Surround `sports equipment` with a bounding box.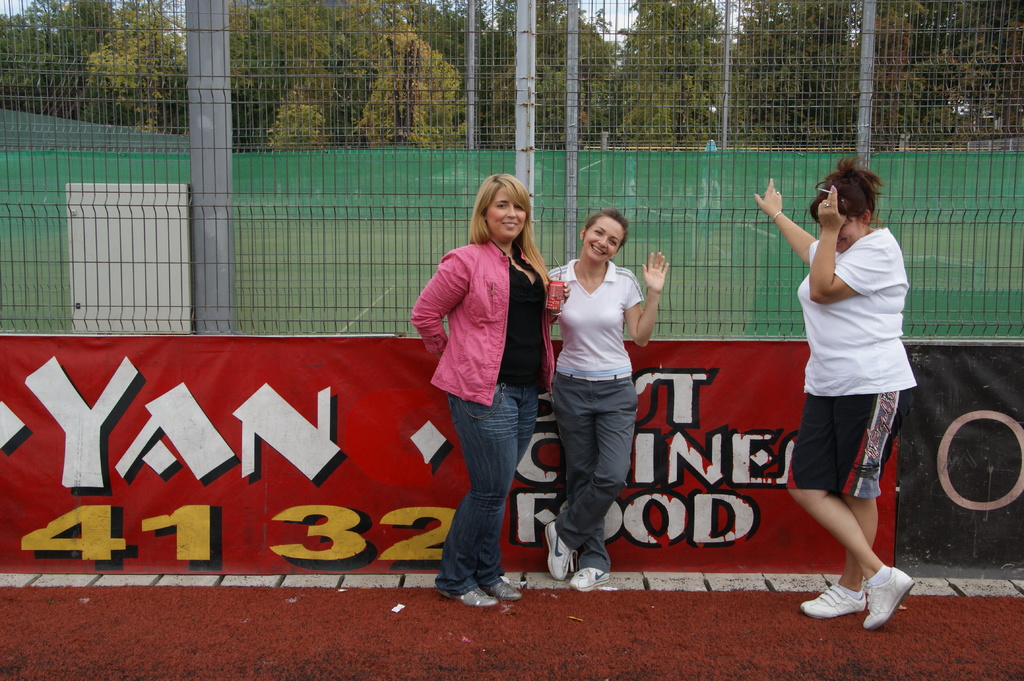
<box>570,564,612,591</box>.
